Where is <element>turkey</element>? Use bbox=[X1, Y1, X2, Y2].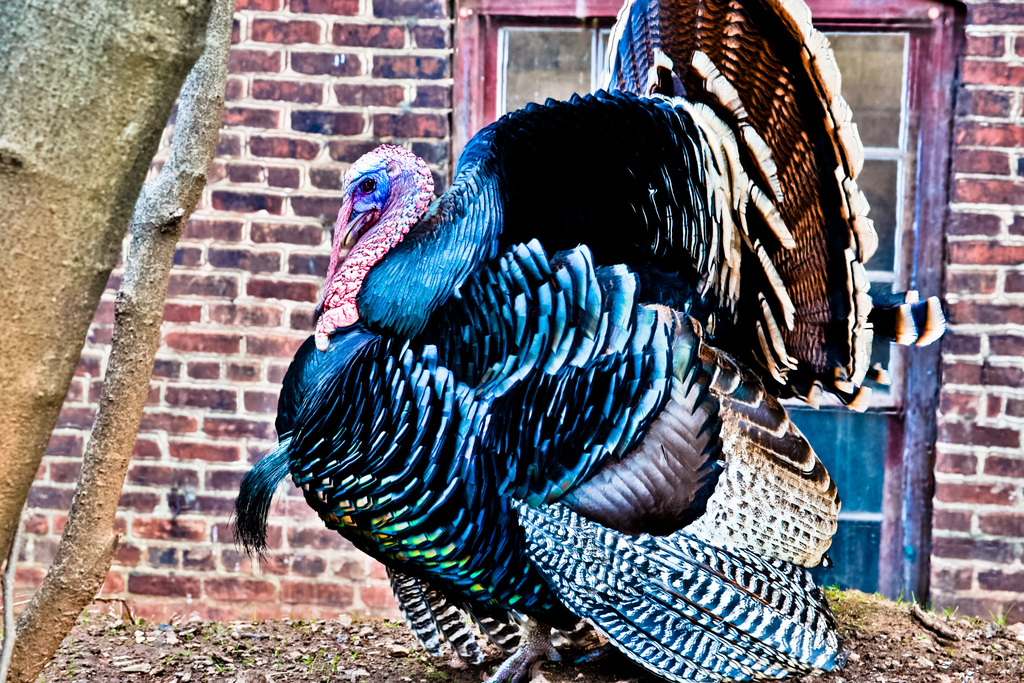
bbox=[224, 0, 955, 682].
